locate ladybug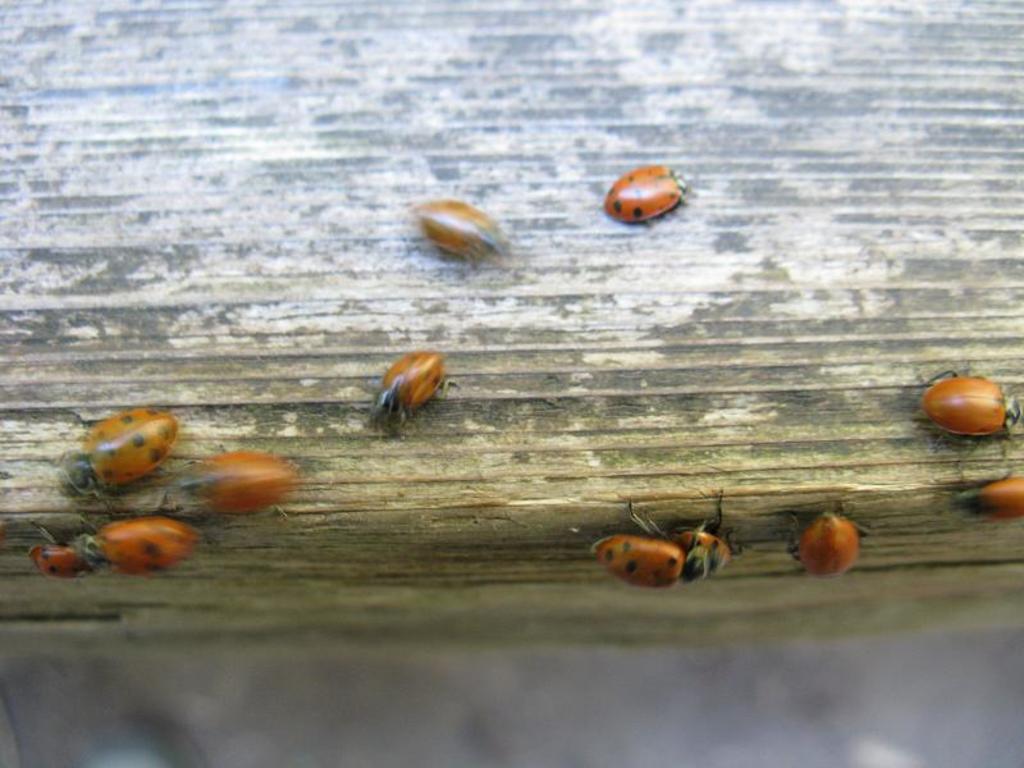
l=790, t=500, r=872, b=575
